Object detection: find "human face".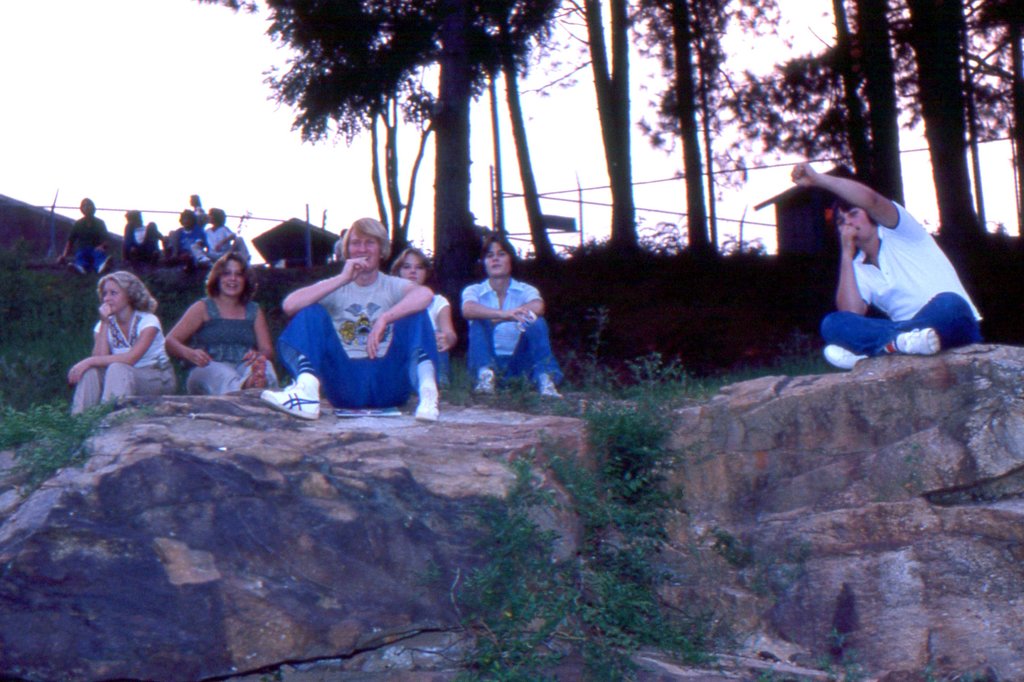
838:201:876:240.
